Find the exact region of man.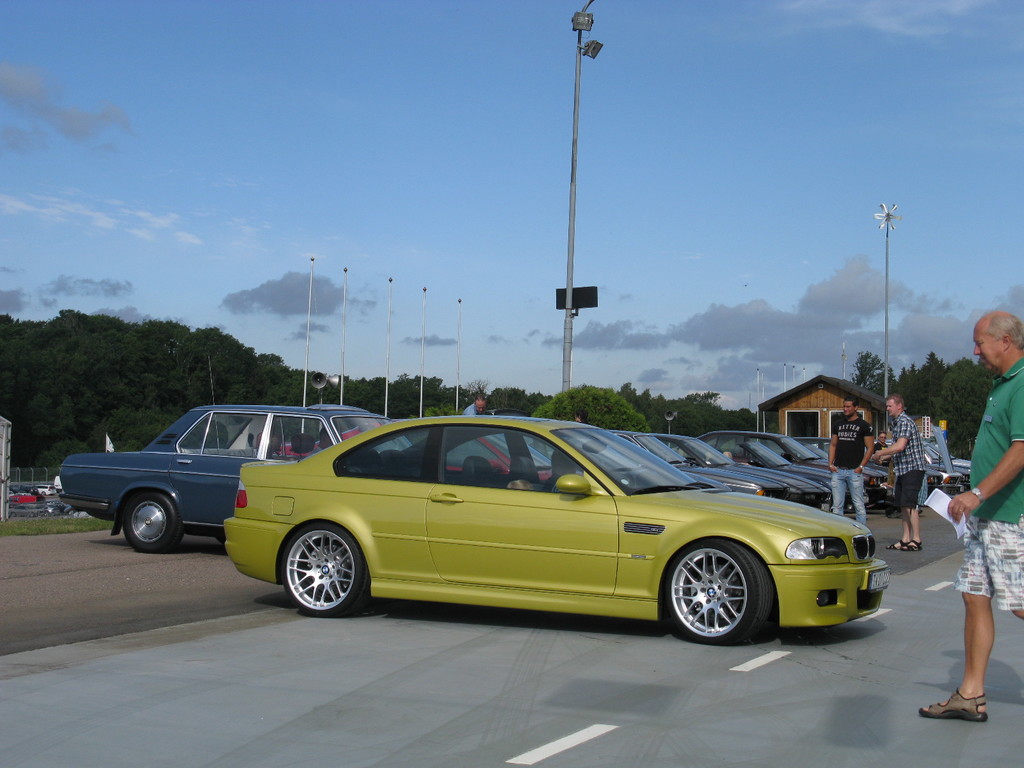
Exact region: <region>906, 308, 1023, 723</region>.
